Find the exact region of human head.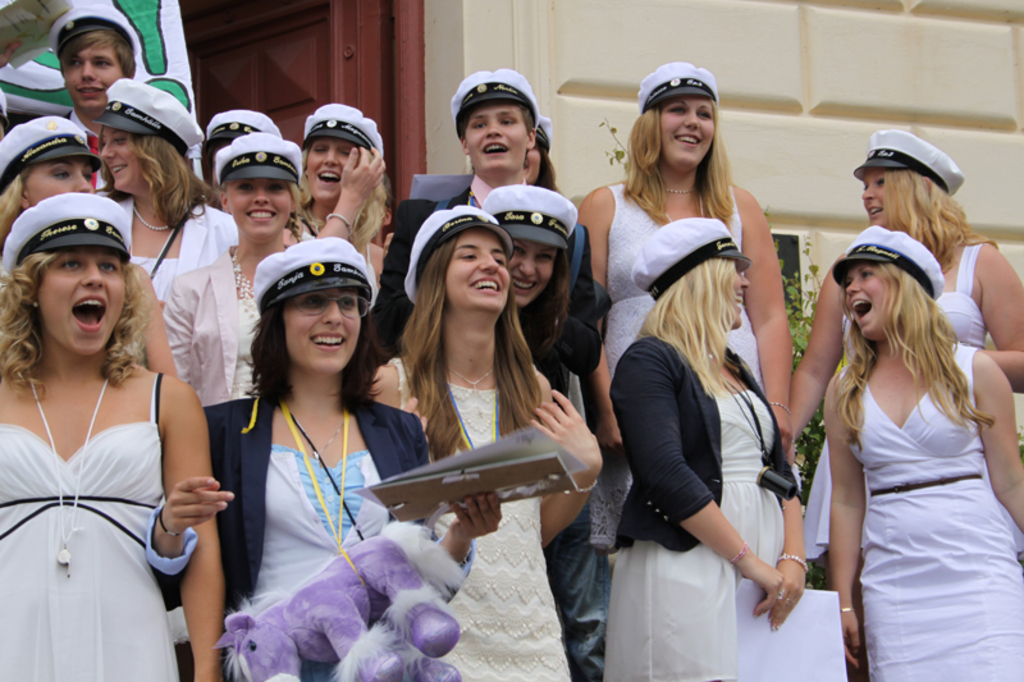
Exact region: l=451, t=73, r=539, b=178.
